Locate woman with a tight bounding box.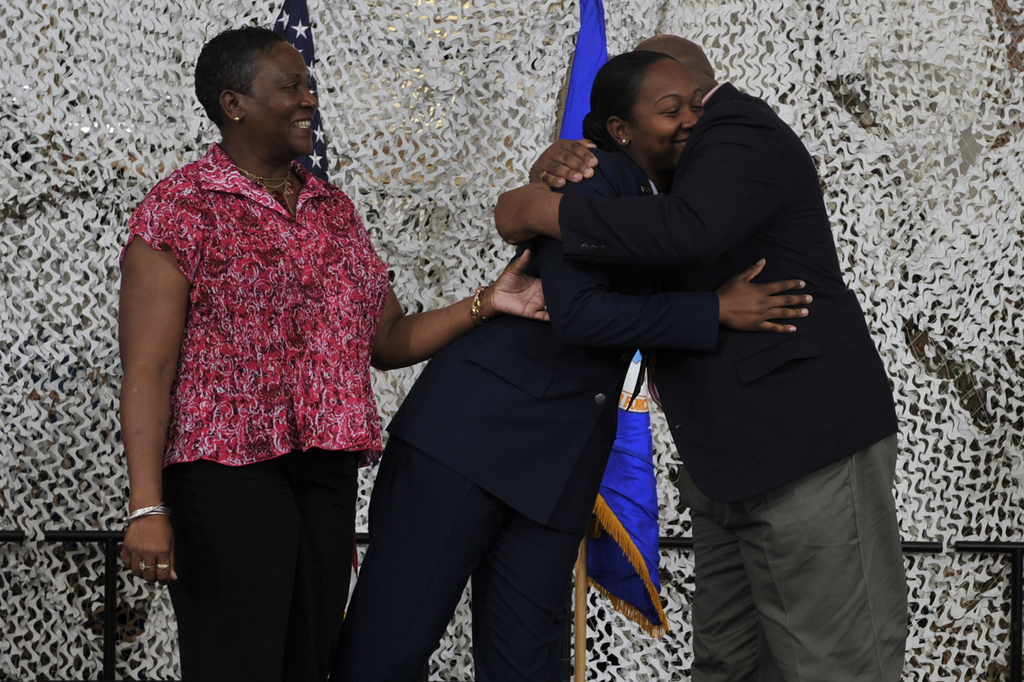
[340,56,811,669].
